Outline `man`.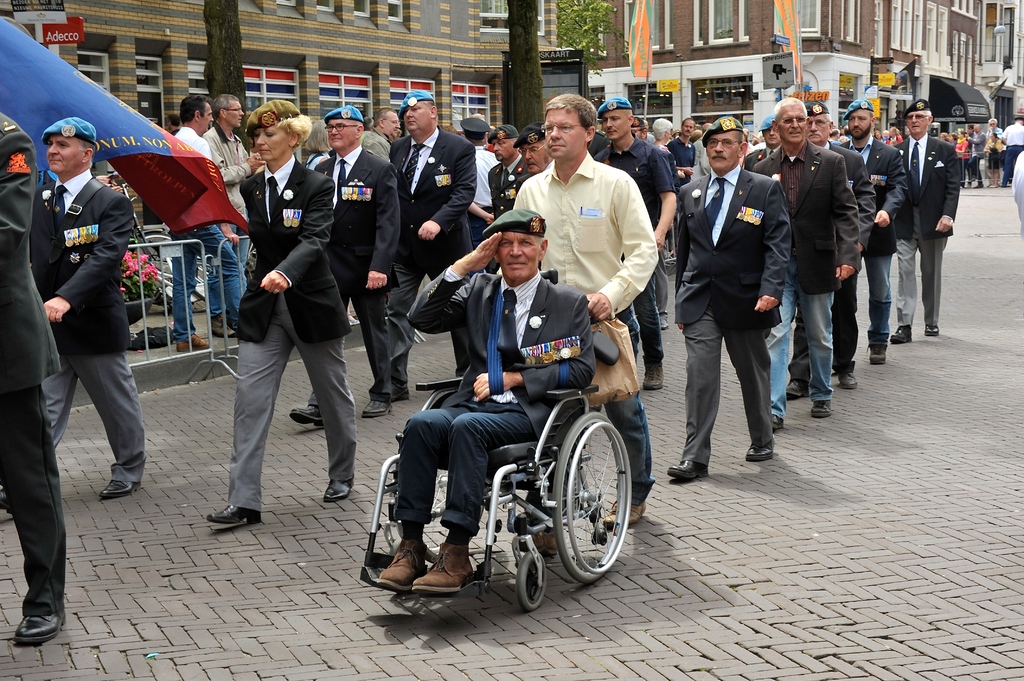
Outline: 483, 122, 522, 216.
